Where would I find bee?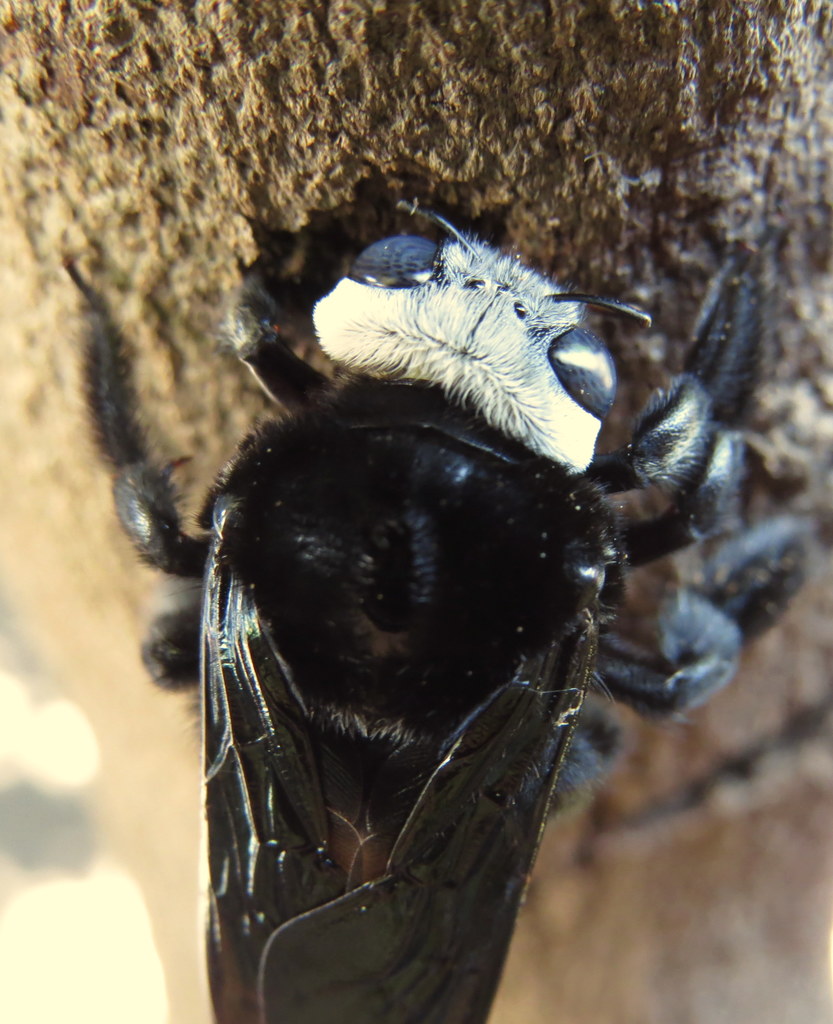
At 76/148/778/1004.
